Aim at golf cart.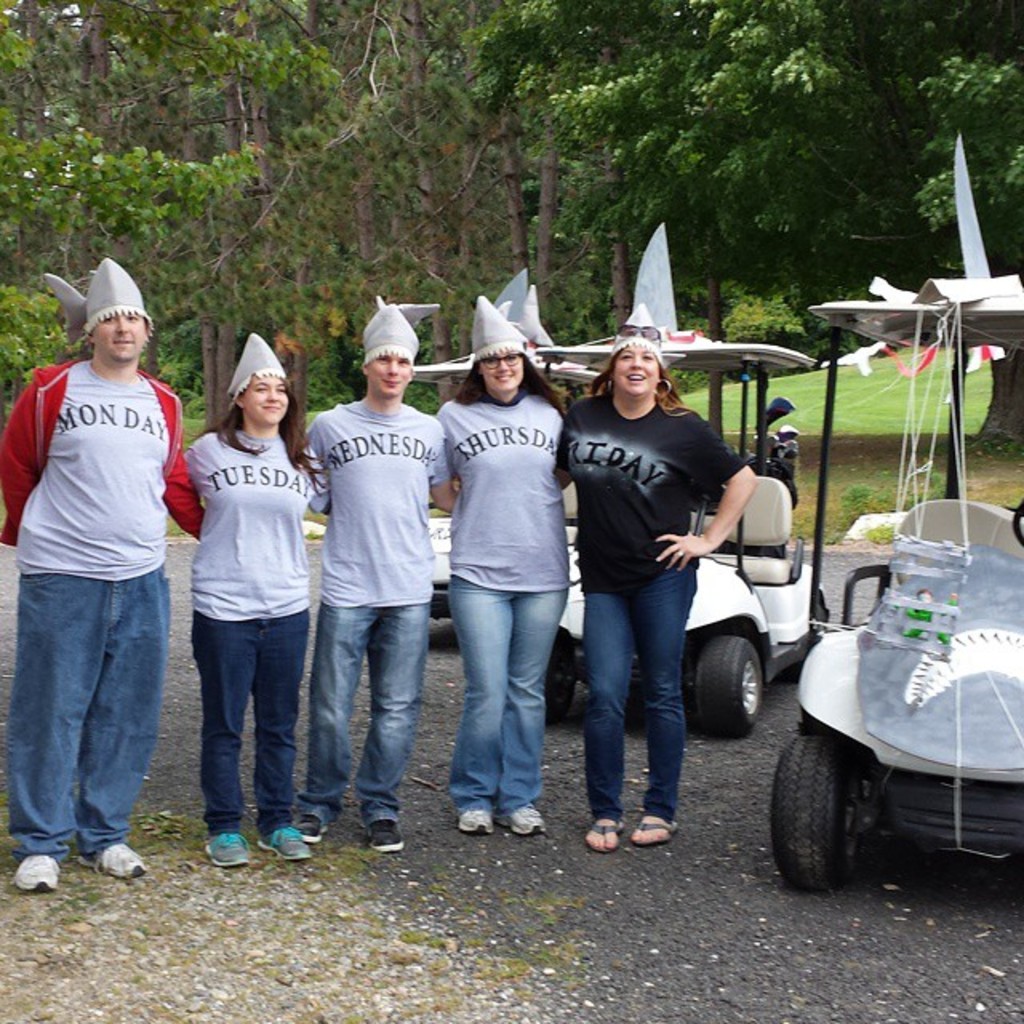
Aimed at (411, 338, 603, 621).
